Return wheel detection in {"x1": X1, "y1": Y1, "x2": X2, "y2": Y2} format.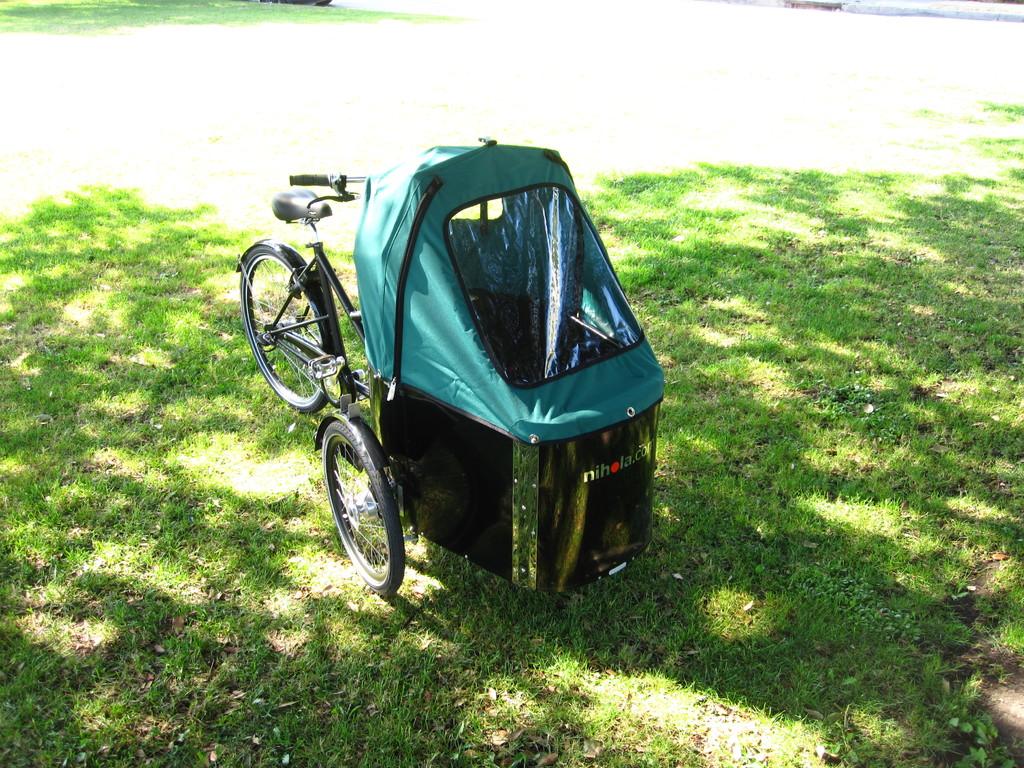
{"x1": 241, "y1": 244, "x2": 329, "y2": 414}.
